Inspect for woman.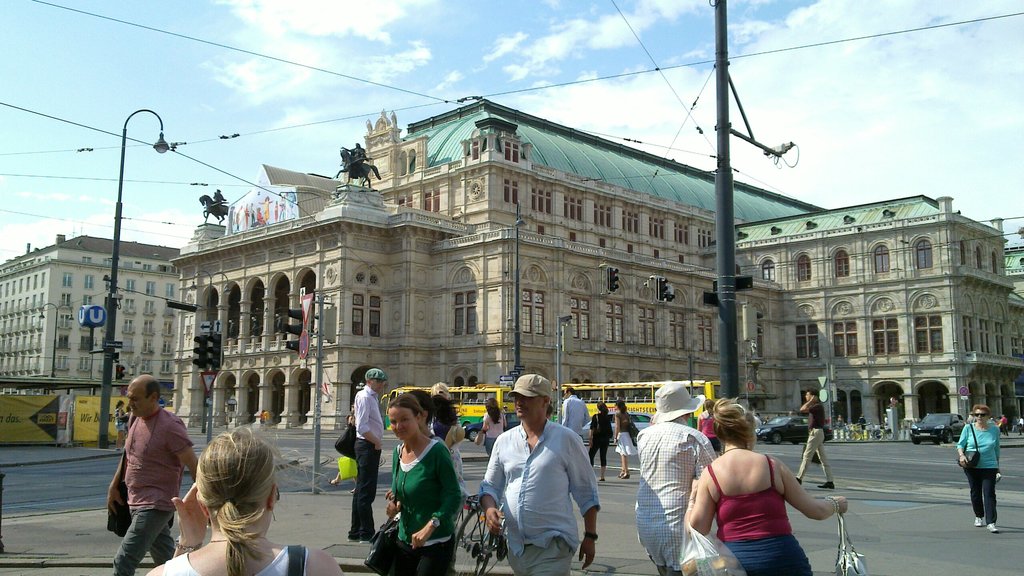
Inspection: <bbox>954, 406, 1000, 536</bbox>.
